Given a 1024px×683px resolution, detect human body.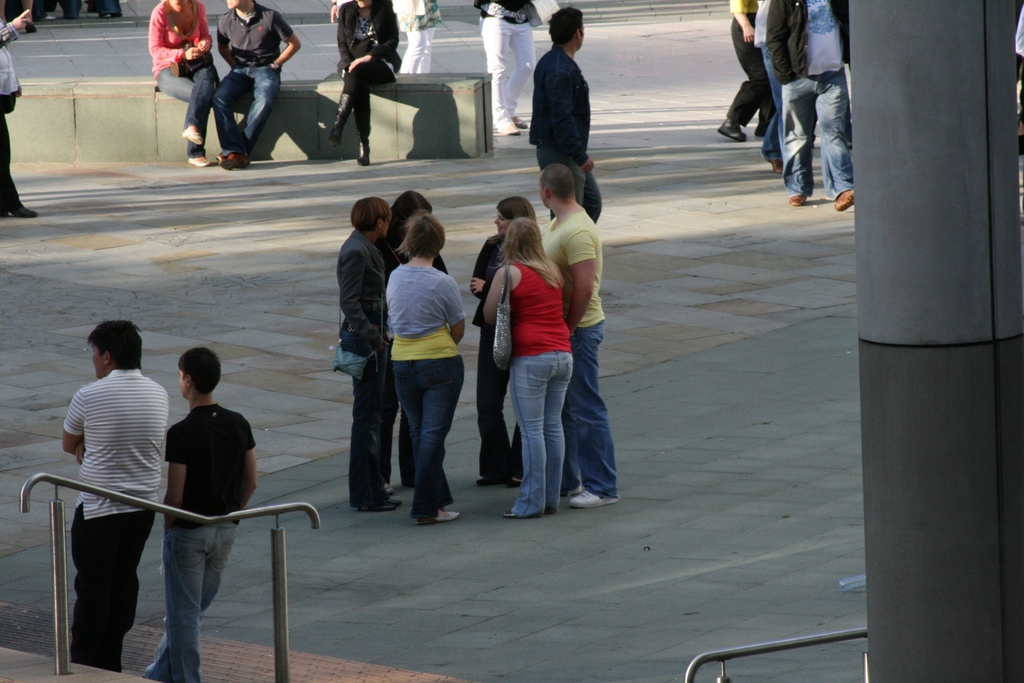
select_region(545, 199, 610, 513).
